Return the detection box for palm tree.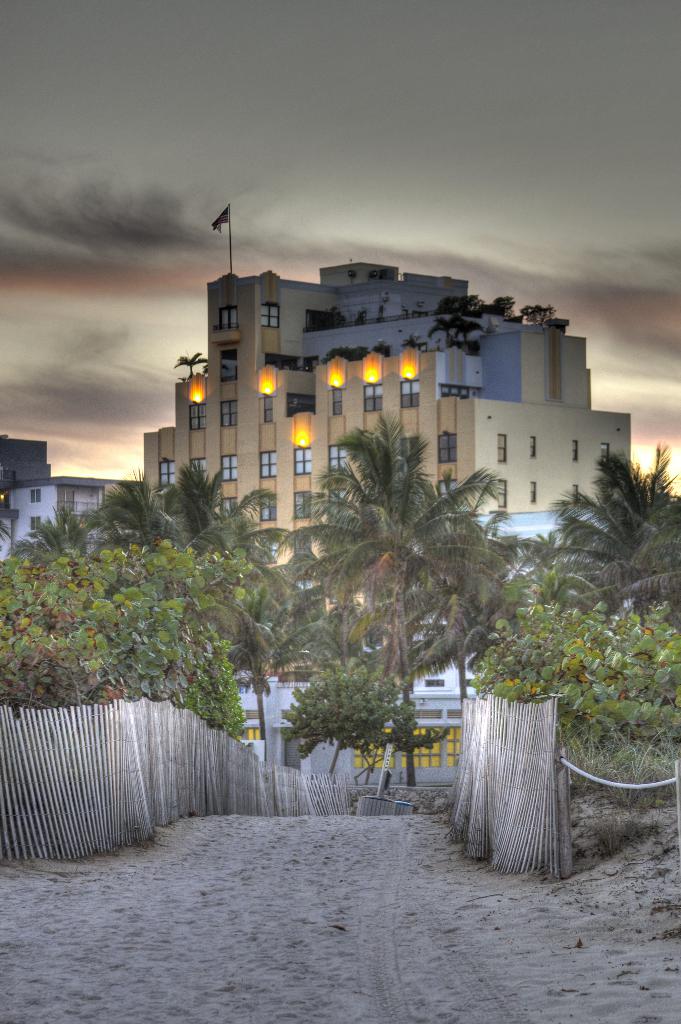
[593, 474, 680, 593].
